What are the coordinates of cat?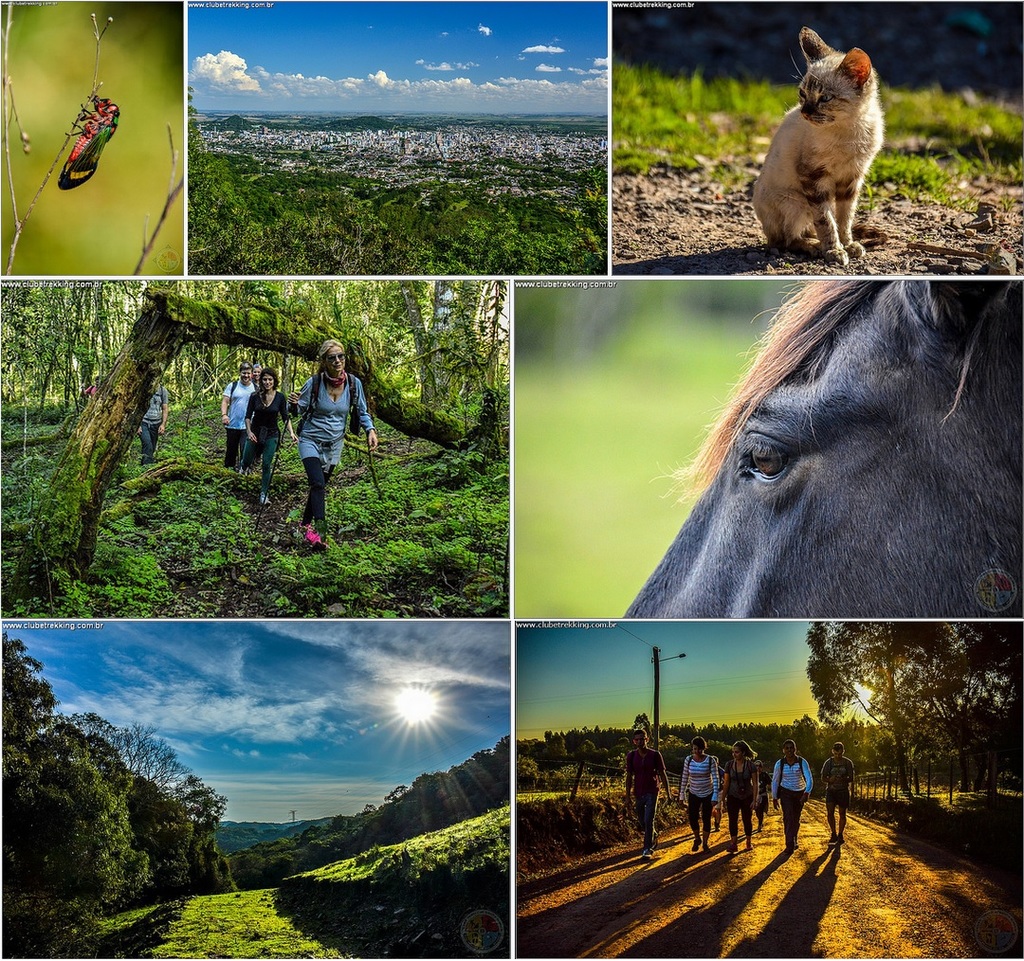
bbox(748, 26, 887, 266).
